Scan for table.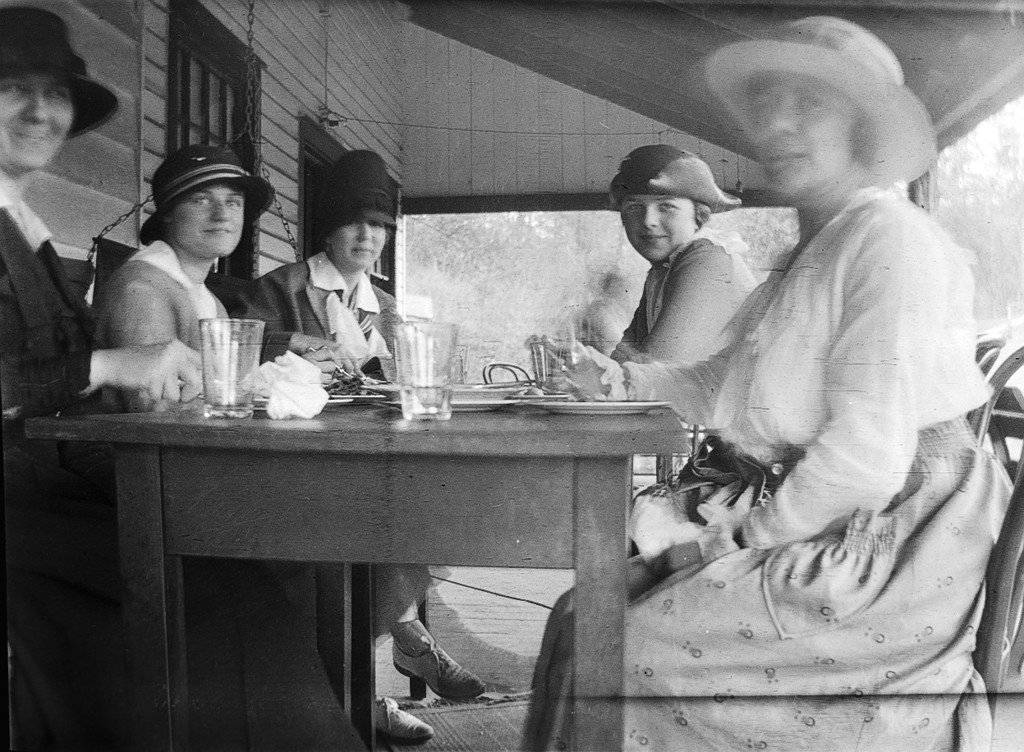
Scan result: pyautogui.locateOnScreen(23, 386, 694, 751).
